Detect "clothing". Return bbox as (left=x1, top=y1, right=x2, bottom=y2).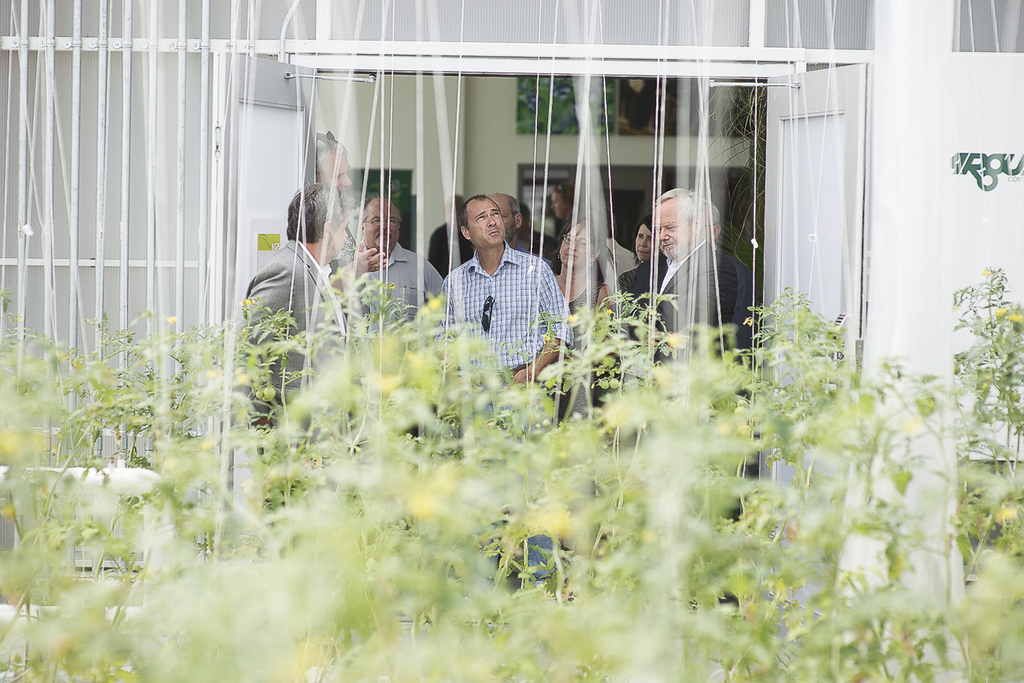
(left=614, top=255, right=649, bottom=297).
